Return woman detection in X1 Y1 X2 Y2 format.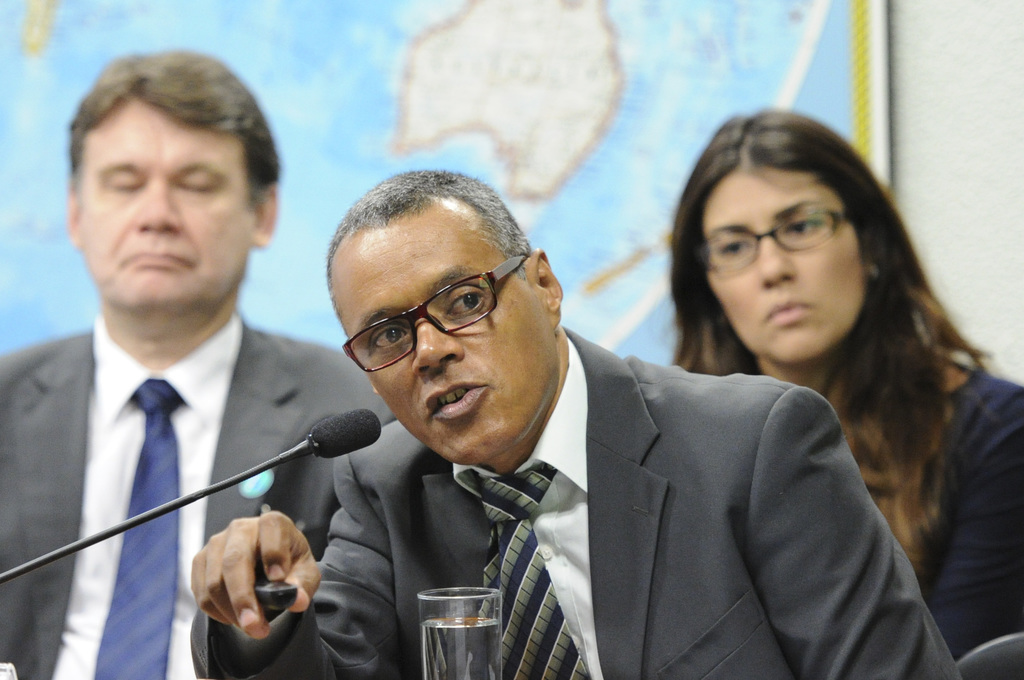
670 102 1023 679.
